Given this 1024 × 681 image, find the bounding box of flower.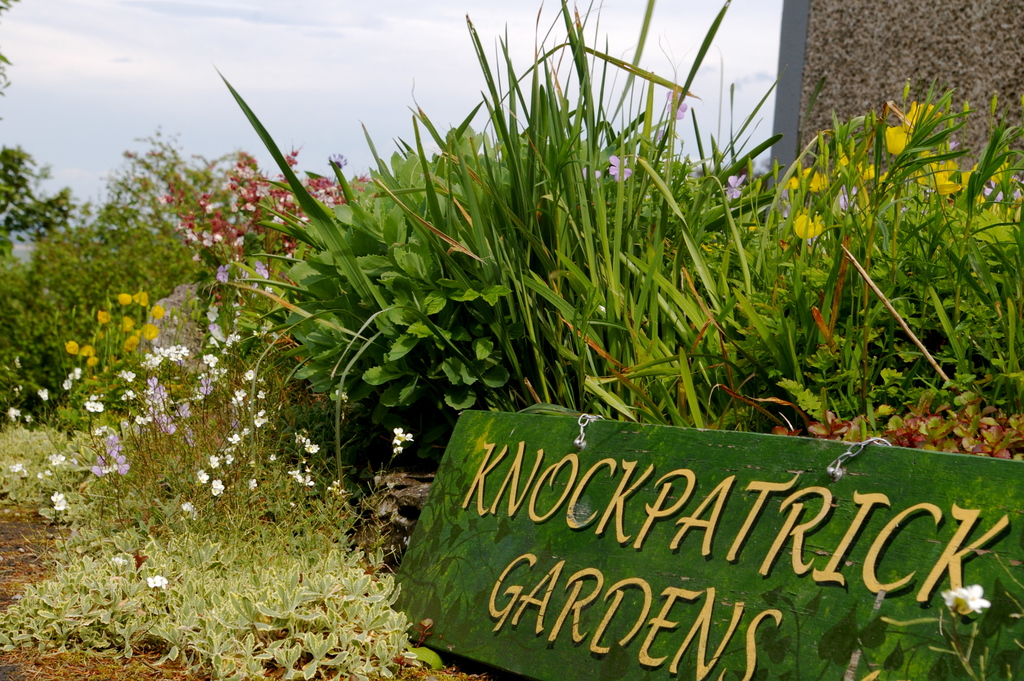
<box>53,493,69,508</box>.
